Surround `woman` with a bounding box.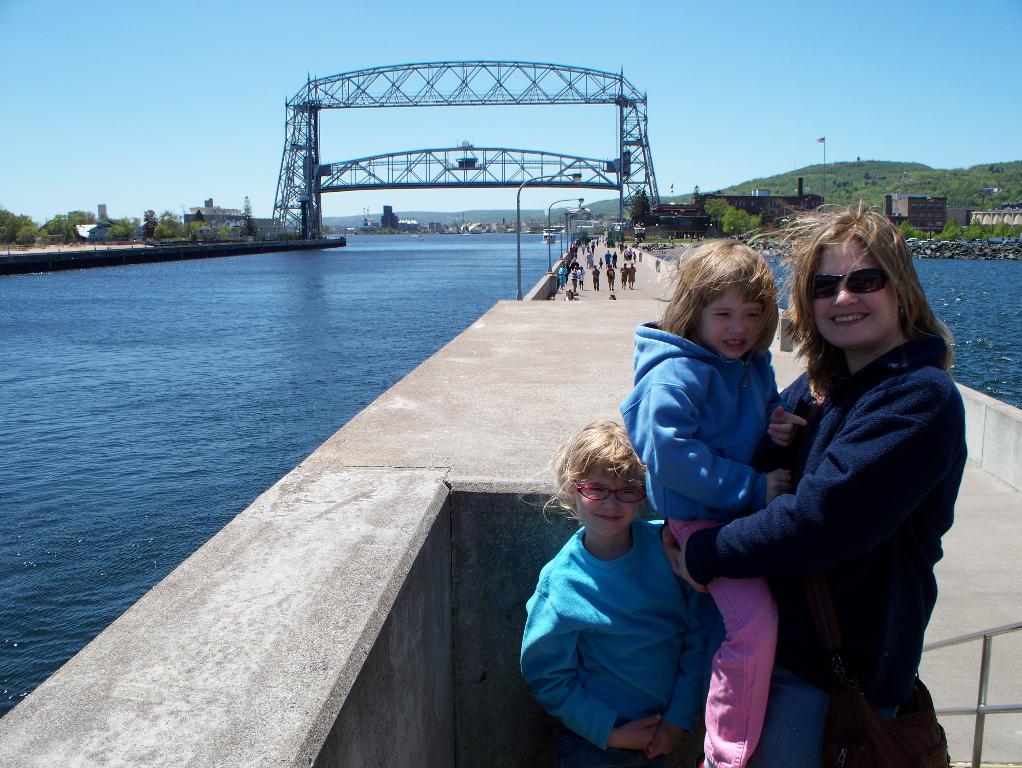
723,193,949,767.
